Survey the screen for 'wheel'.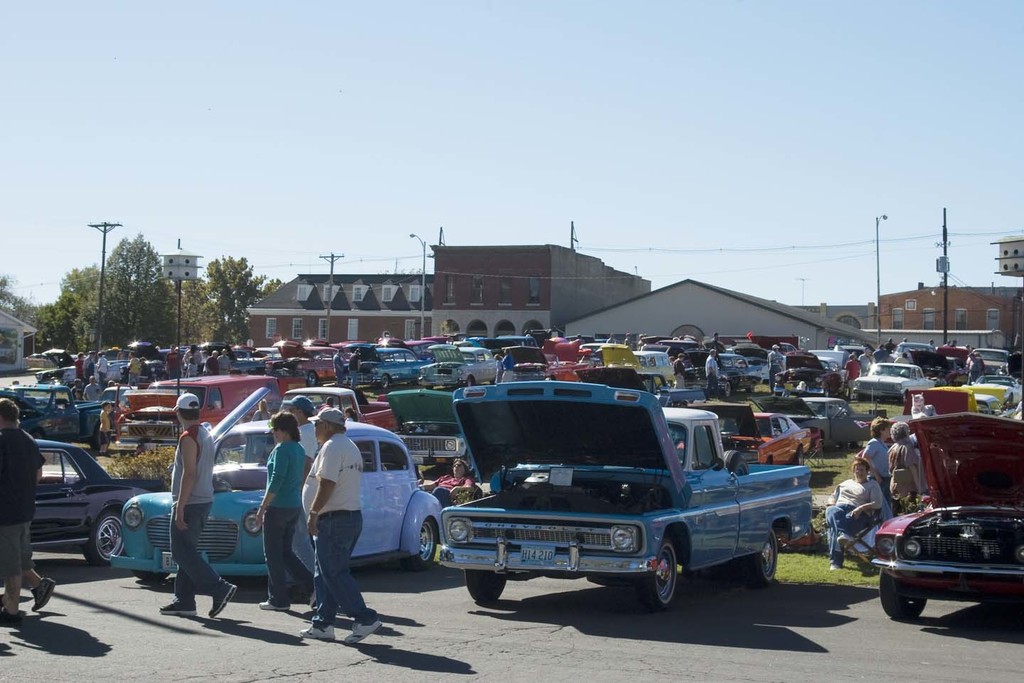
Survey found: [x1=462, y1=567, x2=510, y2=606].
